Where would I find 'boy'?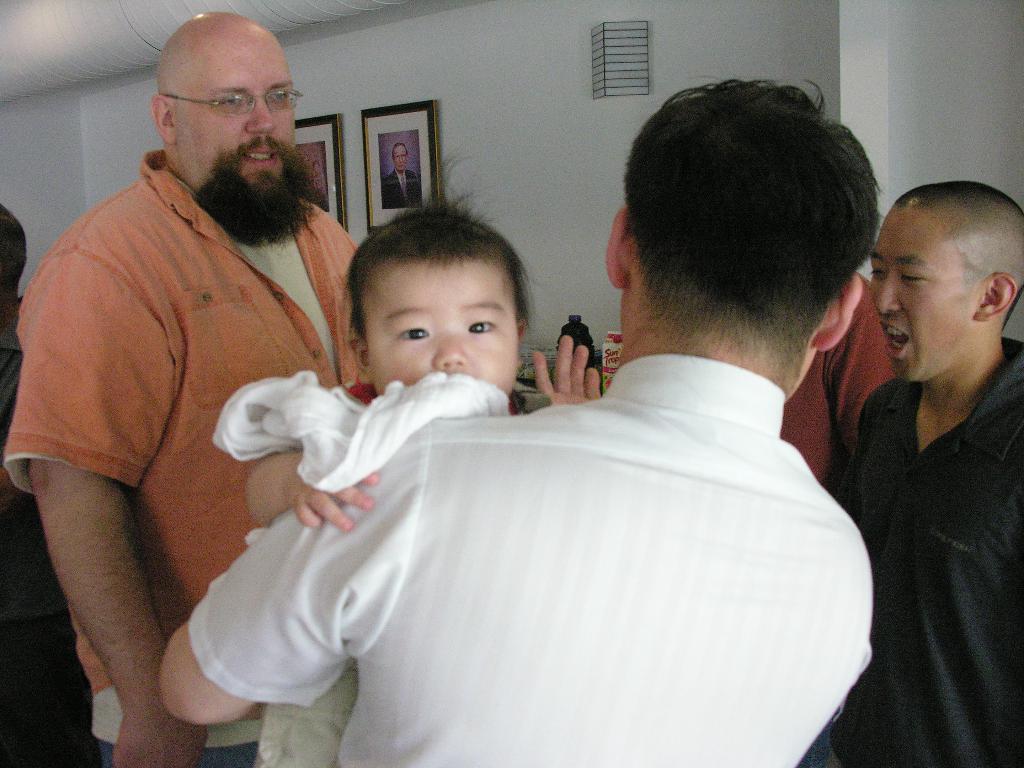
At (211, 207, 605, 767).
